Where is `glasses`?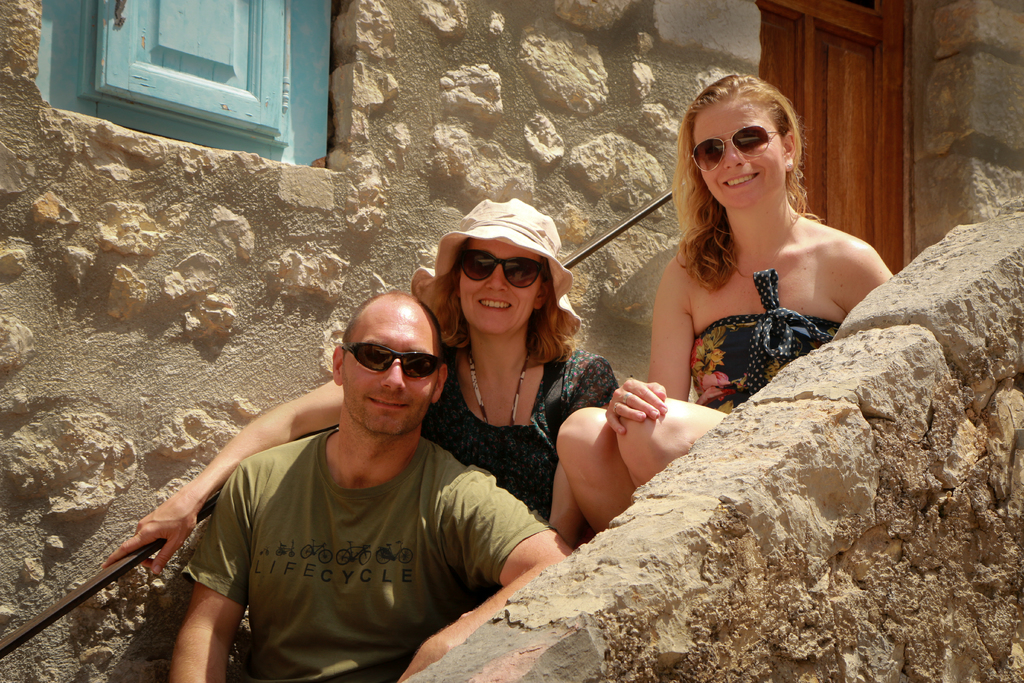
BBox(346, 340, 451, 382).
